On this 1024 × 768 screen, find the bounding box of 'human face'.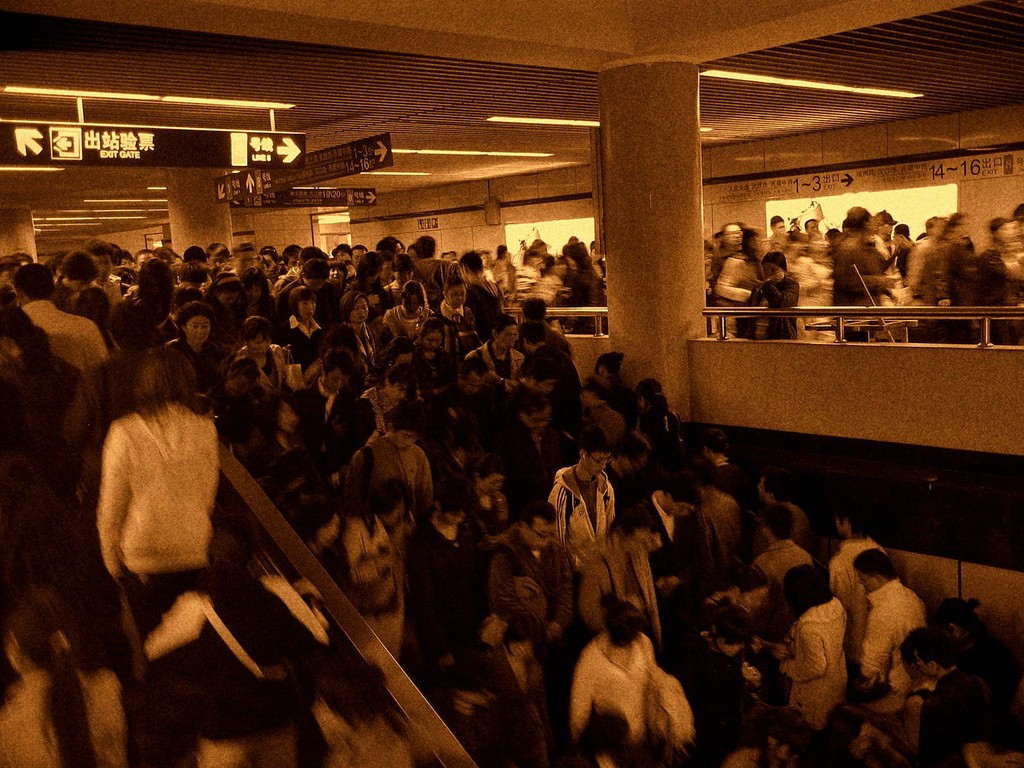
Bounding box: x1=326 y1=372 x2=347 y2=389.
